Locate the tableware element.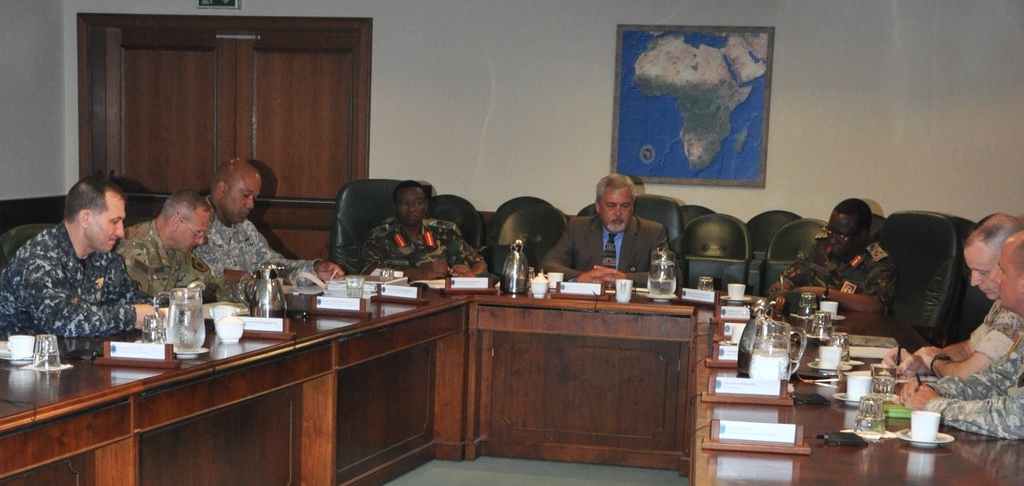
Element bbox: 828 332 849 360.
